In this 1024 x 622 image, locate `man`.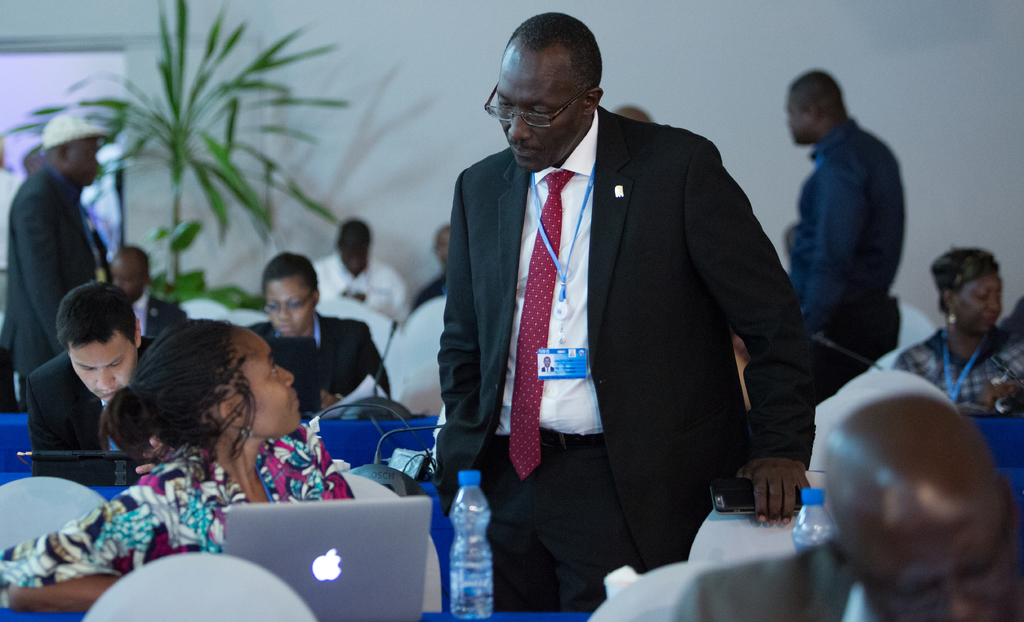
Bounding box: <bbox>93, 241, 189, 346</bbox>.
